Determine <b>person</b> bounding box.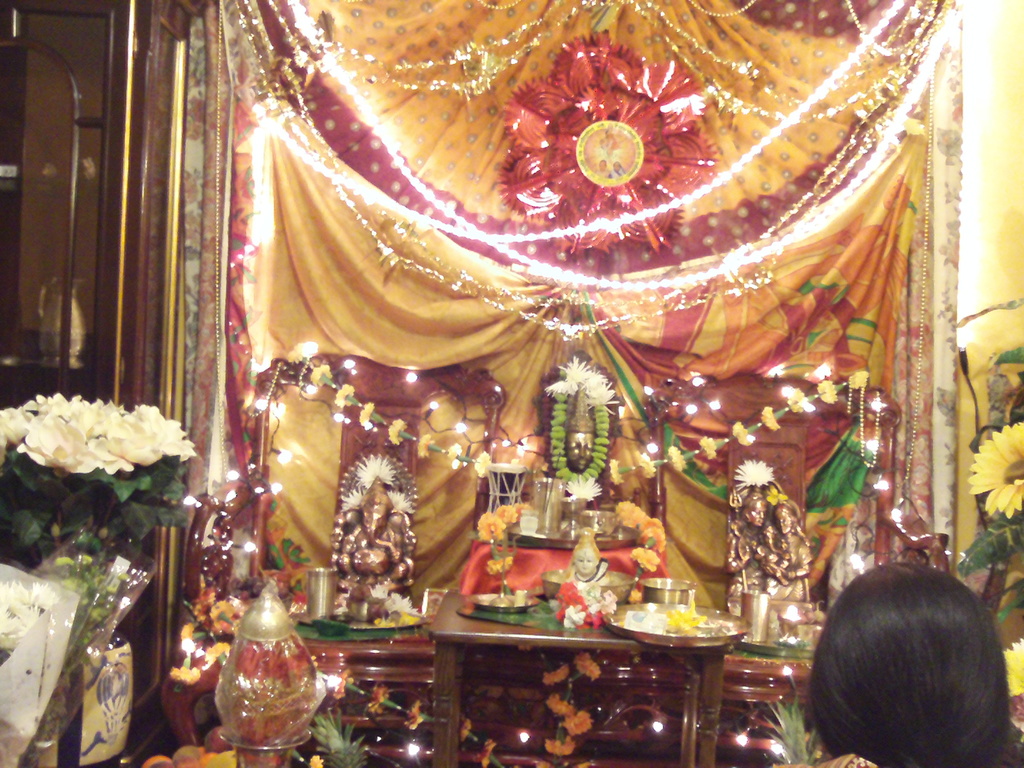
Determined: <bbox>780, 557, 1007, 767</bbox>.
